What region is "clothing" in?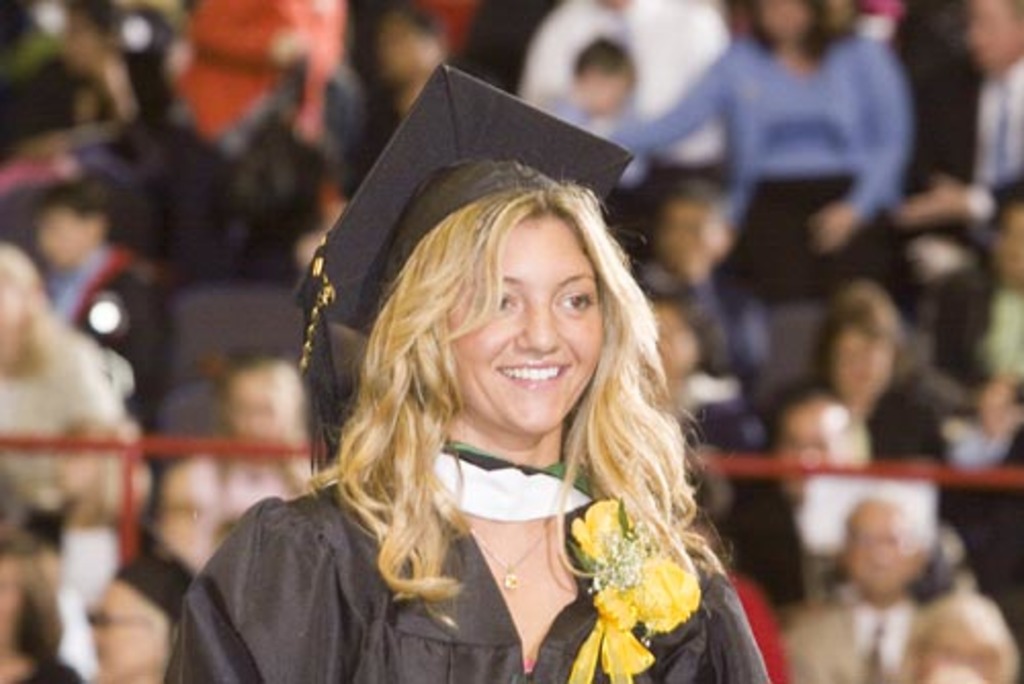
(left=788, top=594, right=922, bottom=682).
